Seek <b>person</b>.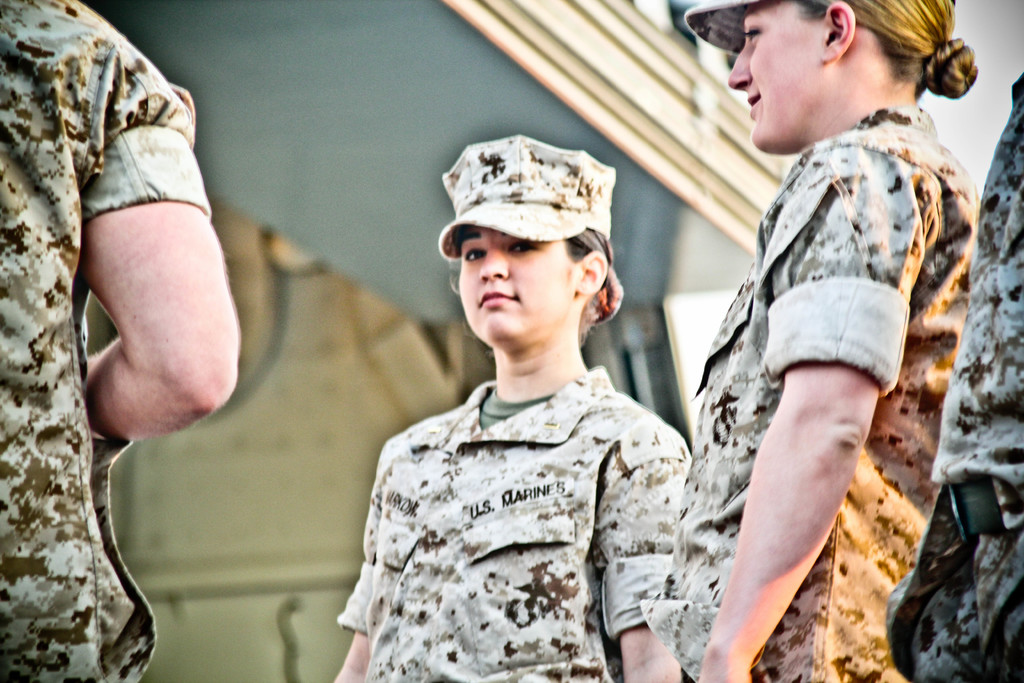
detection(0, 0, 240, 682).
